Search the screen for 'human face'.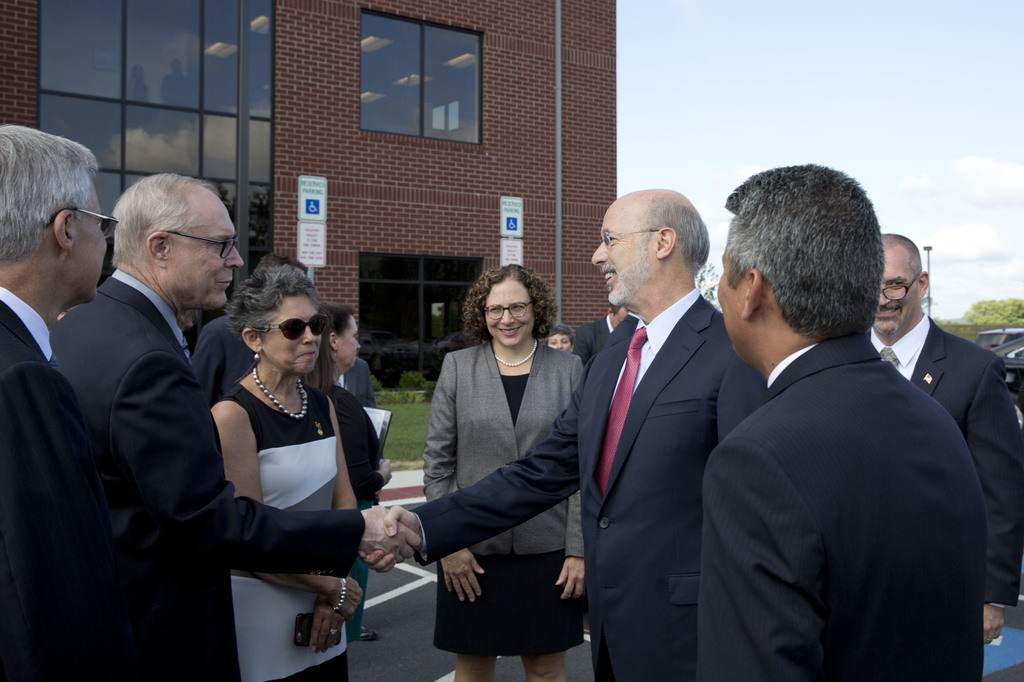
Found at bbox(76, 186, 108, 307).
